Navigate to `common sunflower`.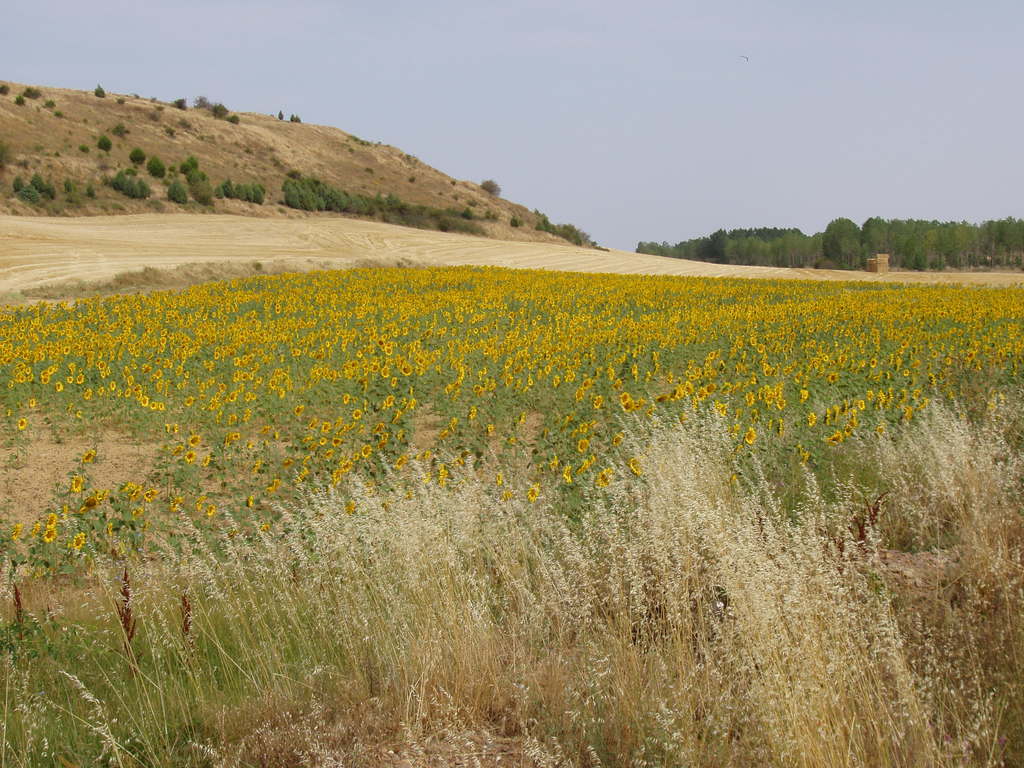
Navigation target: select_region(622, 394, 633, 404).
